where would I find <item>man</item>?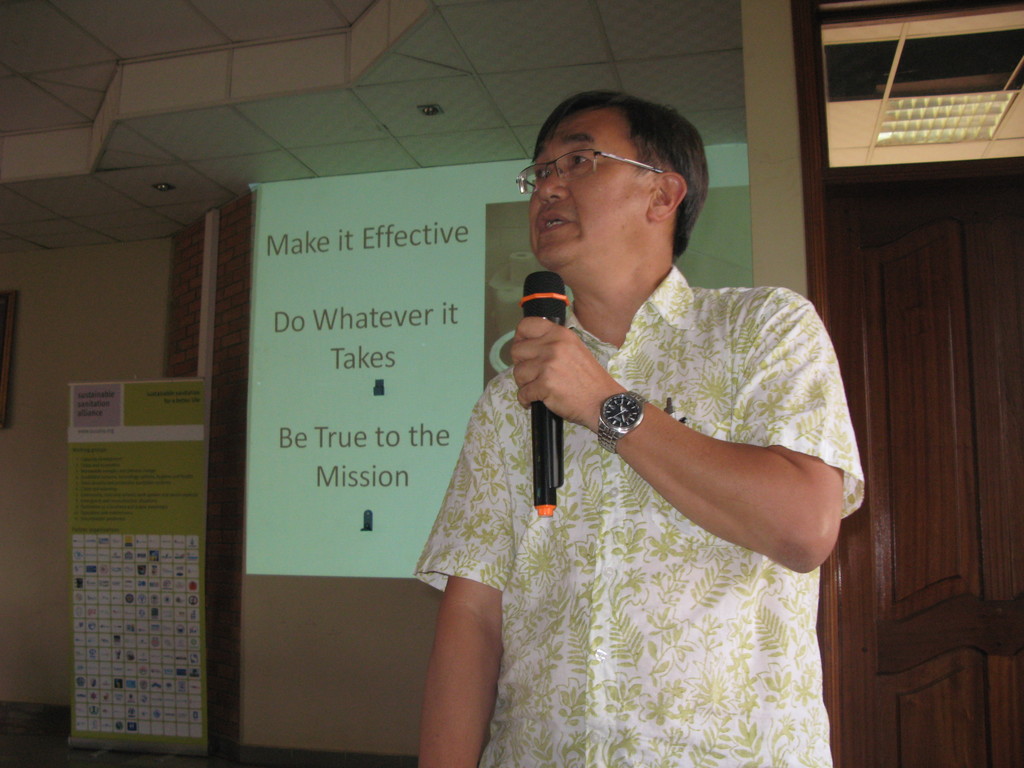
At (413, 87, 867, 767).
